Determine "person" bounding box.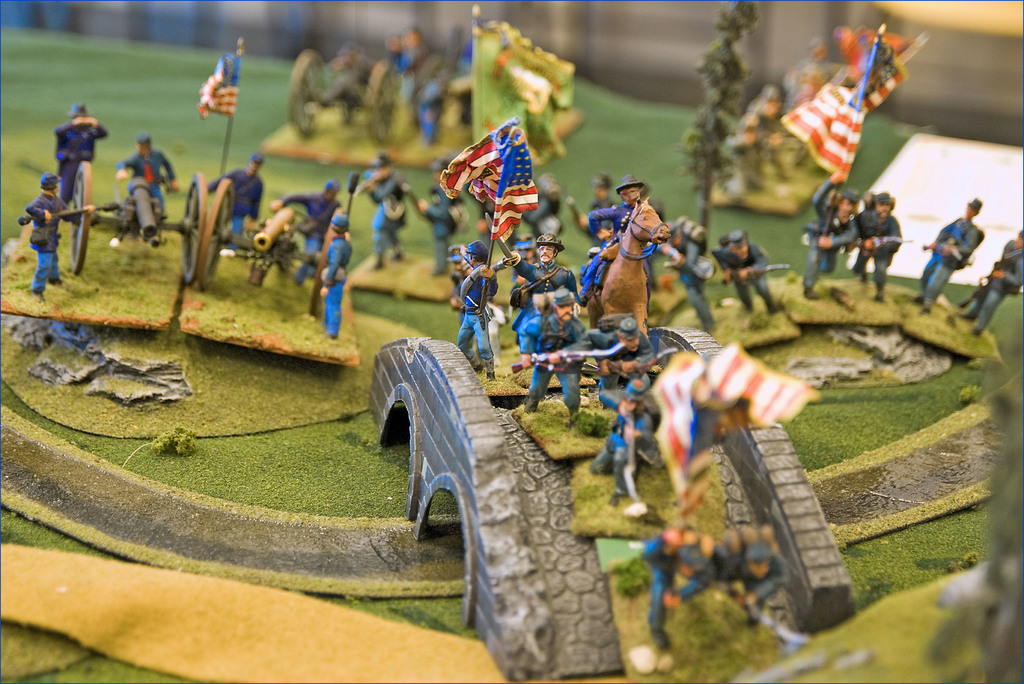
Determined: 24,172,95,300.
